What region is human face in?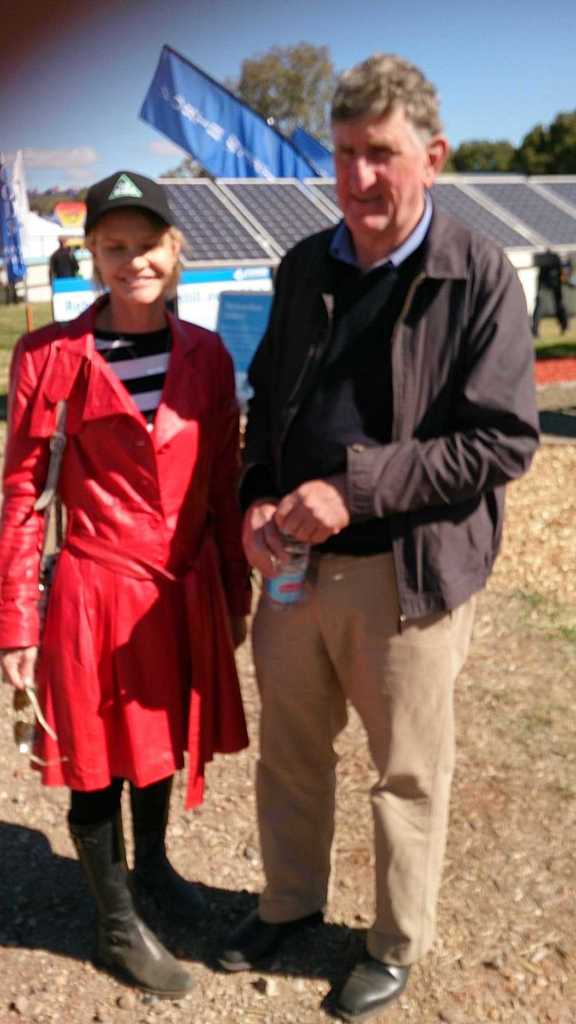
331 106 424 252.
